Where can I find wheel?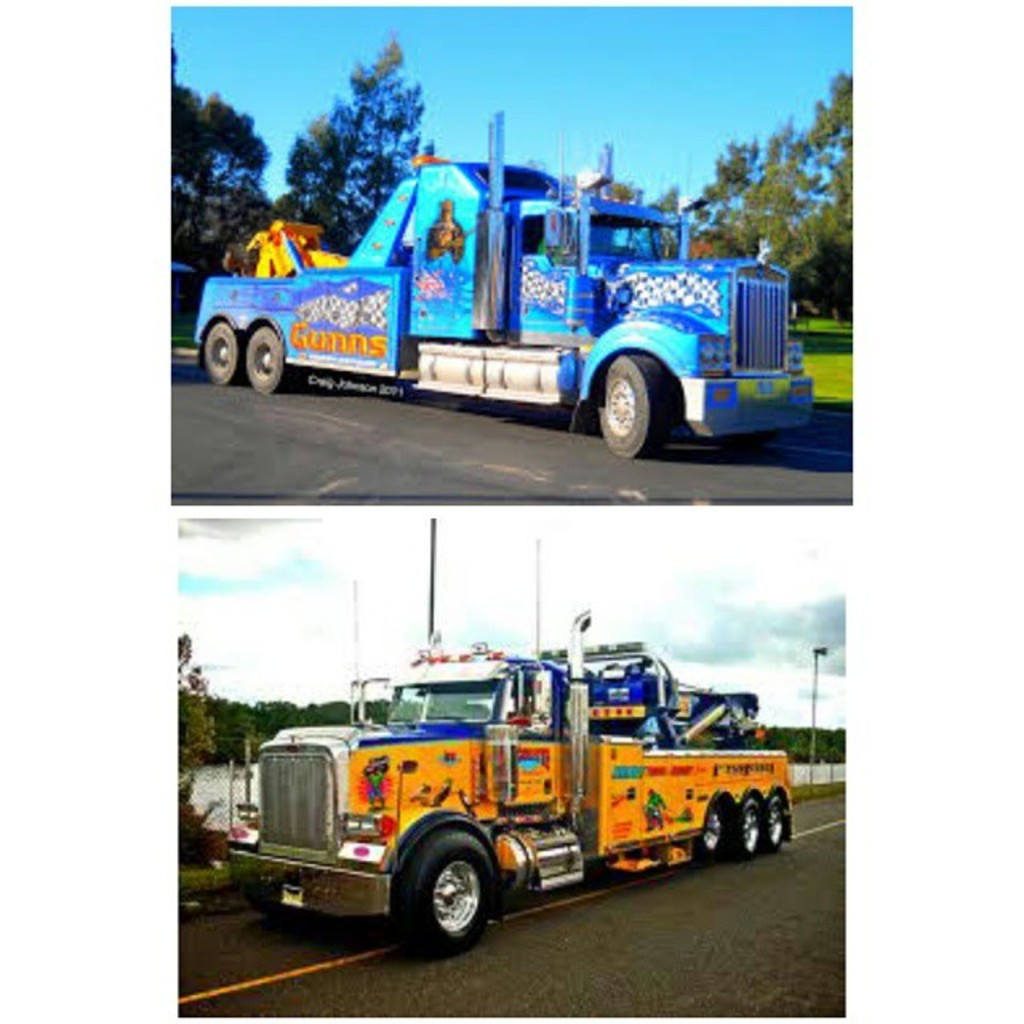
You can find it at <region>733, 797, 778, 861</region>.
